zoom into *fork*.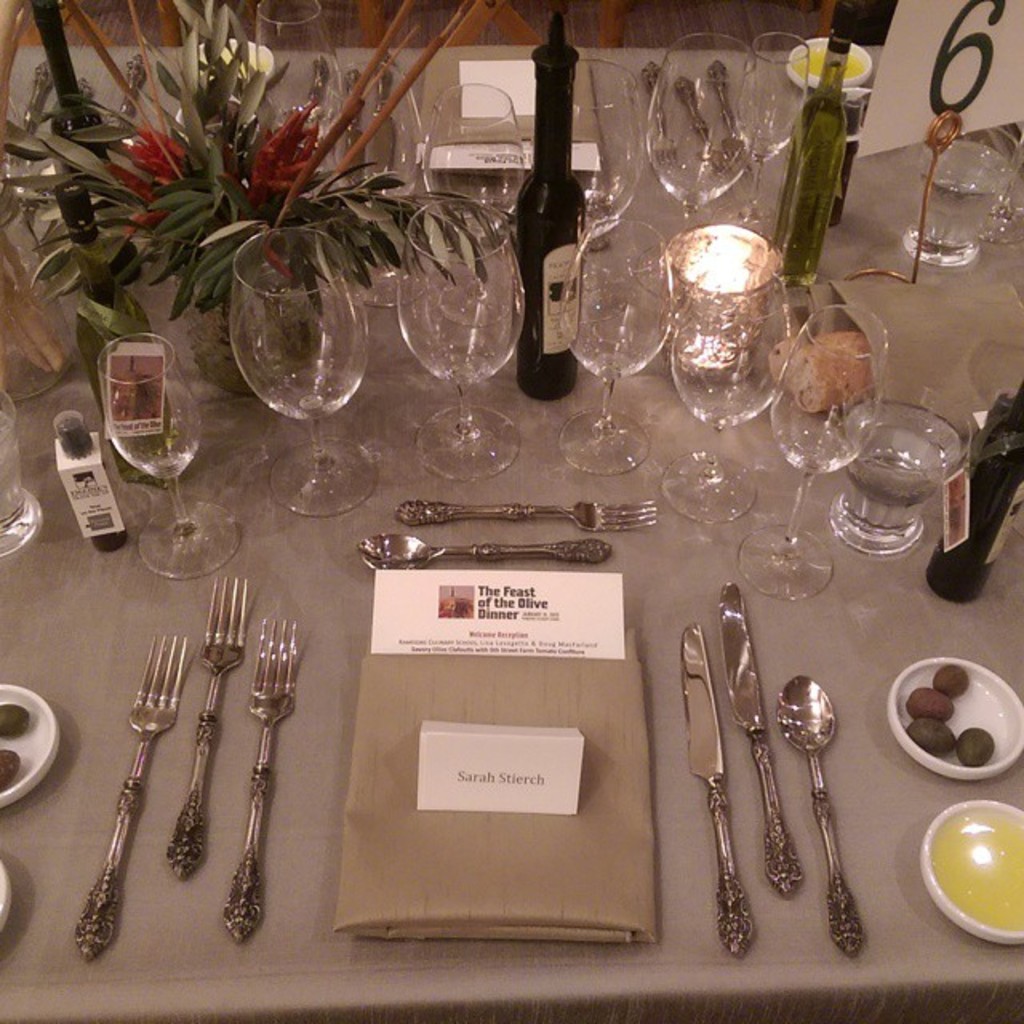
Zoom target: l=162, t=576, r=251, b=882.
